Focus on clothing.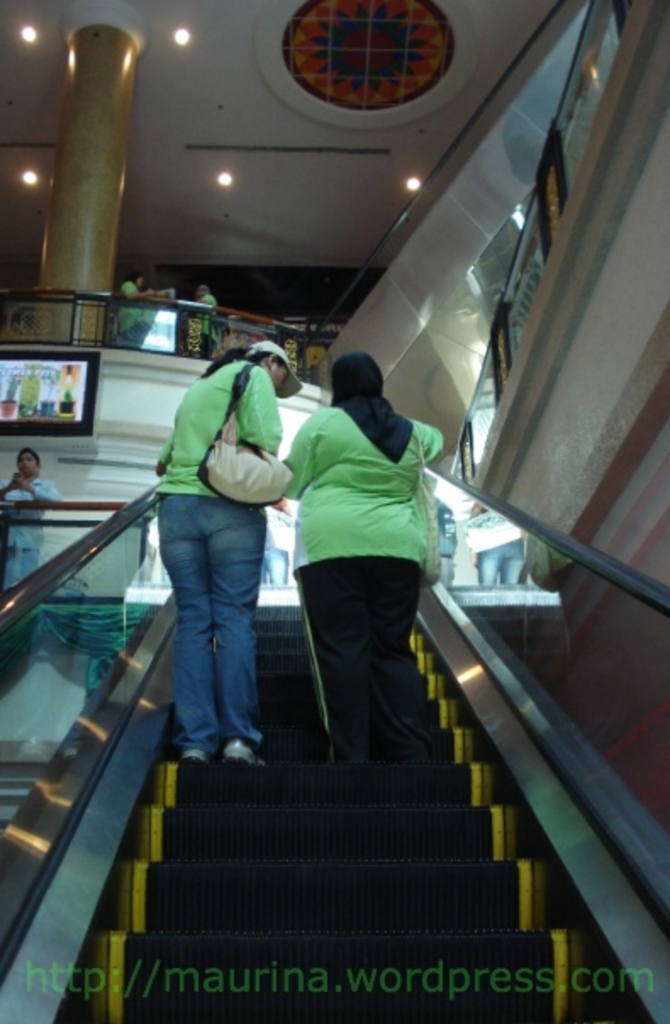
Focused at 161, 349, 271, 749.
